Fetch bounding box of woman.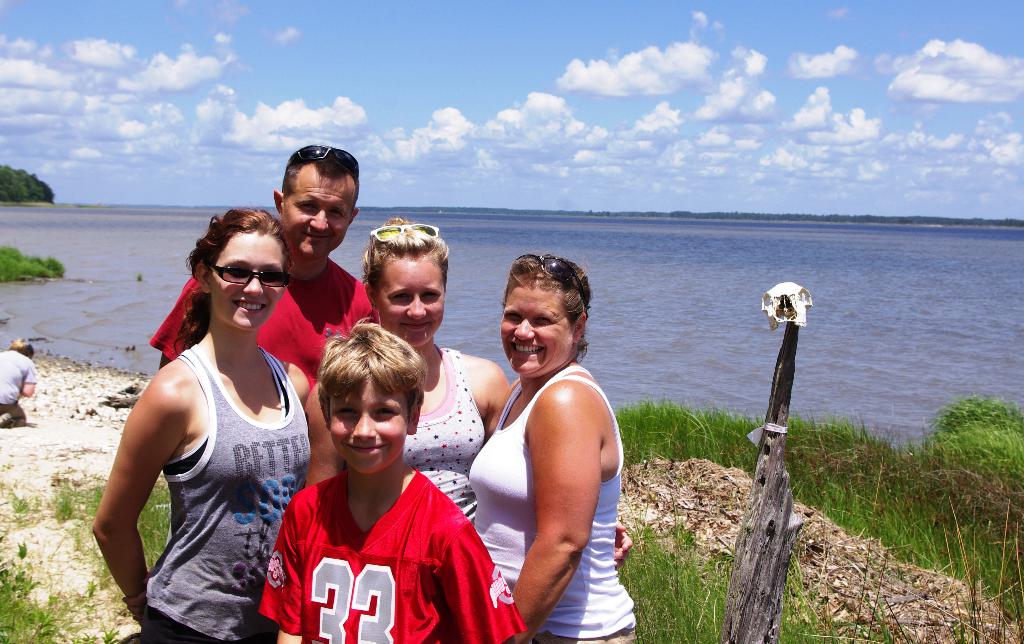
Bbox: crop(465, 256, 641, 643).
